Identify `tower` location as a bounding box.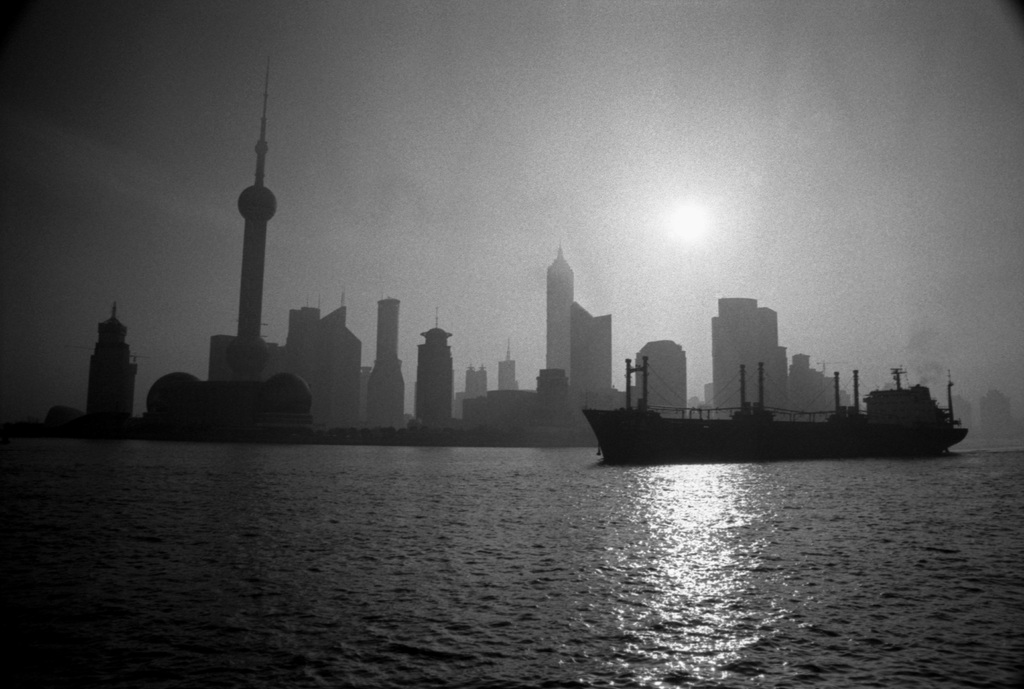
select_region(405, 324, 456, 429).
